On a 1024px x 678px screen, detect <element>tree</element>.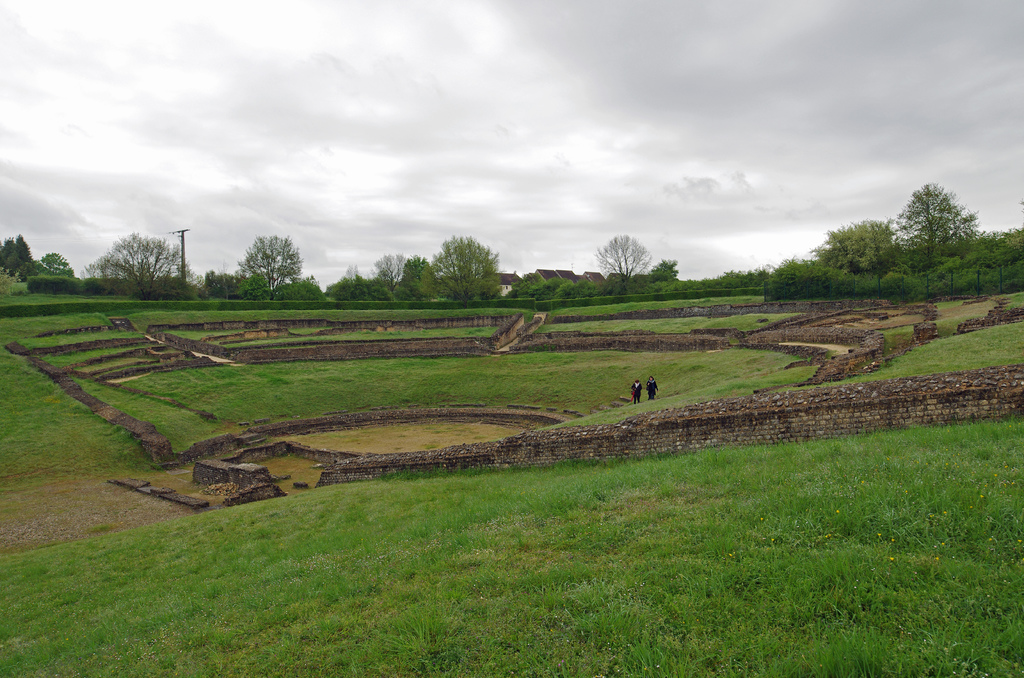
[x1=889, y1=182, x2=974, y2=282].
